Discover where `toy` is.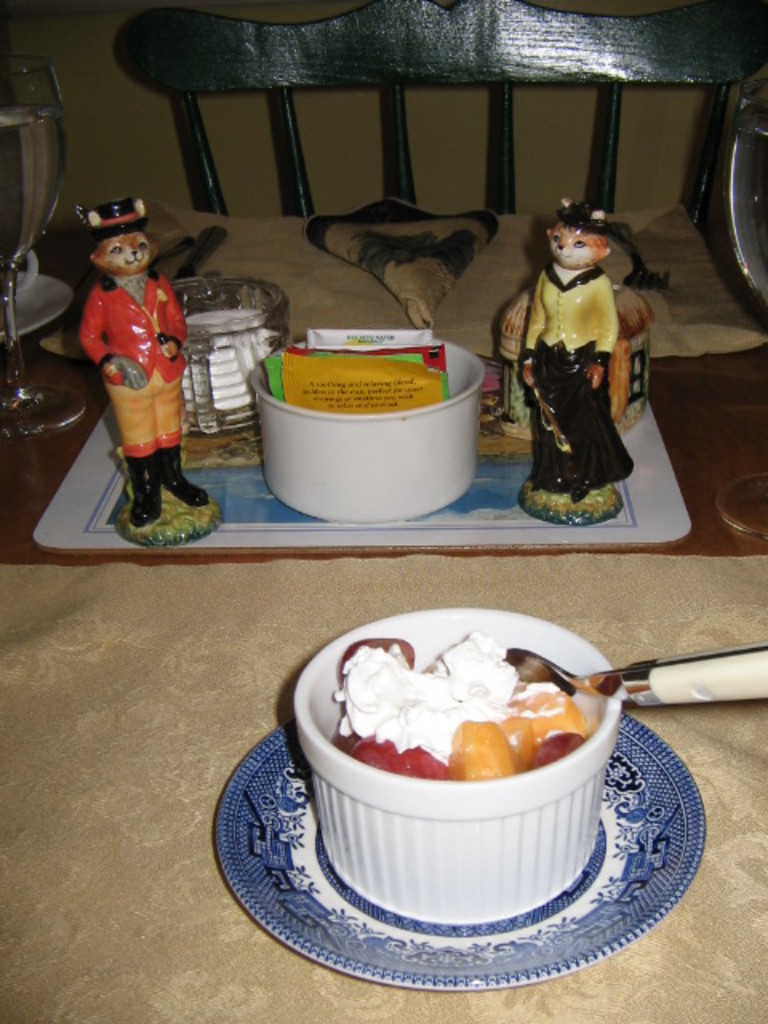
Discovered at 517 195 658 496.
